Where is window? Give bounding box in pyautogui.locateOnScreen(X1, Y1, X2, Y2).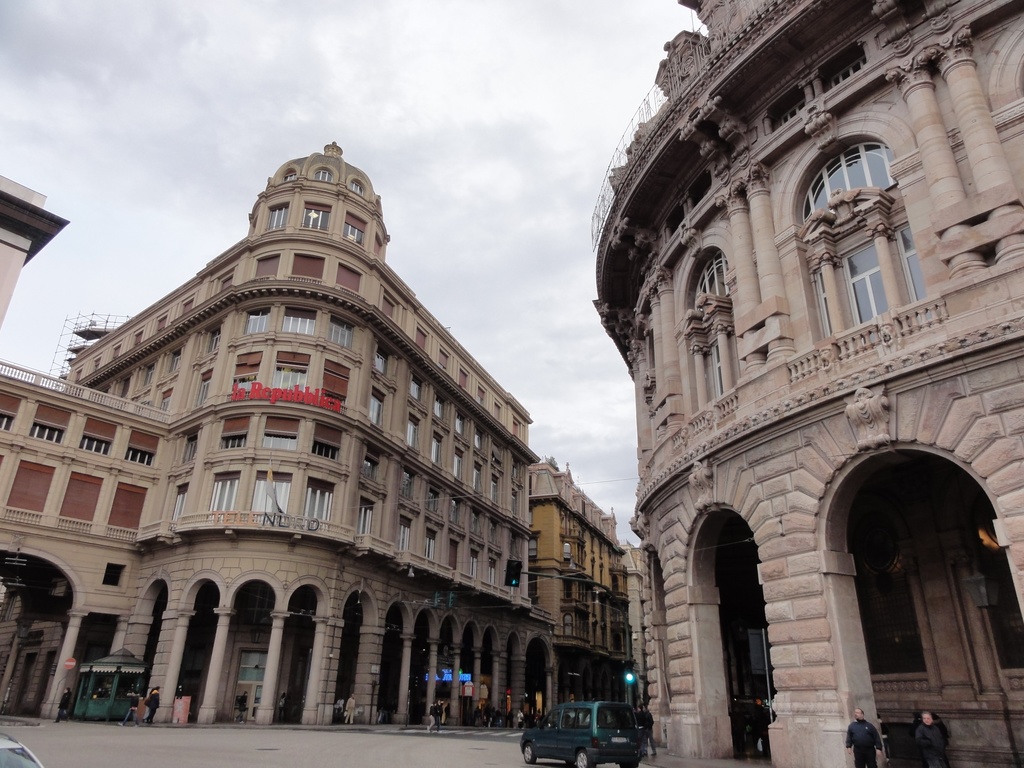
pyautogui.locateOnScreen(431, 489, 442, 520).
